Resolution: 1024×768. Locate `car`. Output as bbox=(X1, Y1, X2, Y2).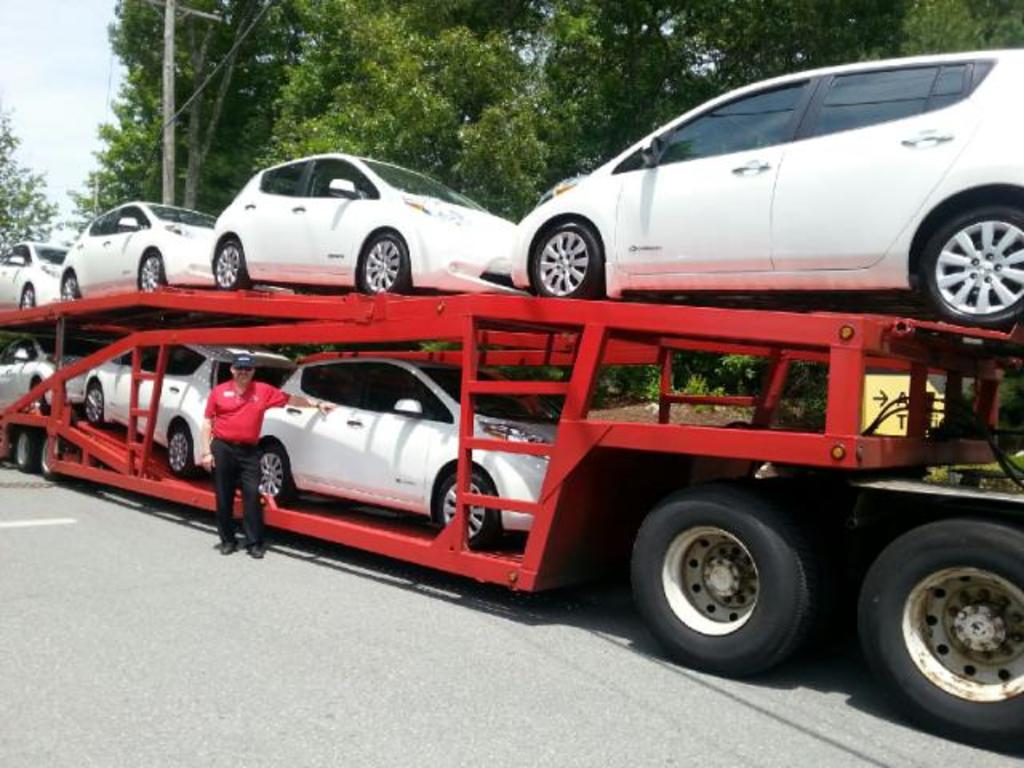
bbox=(50, 198, 210, 286).
